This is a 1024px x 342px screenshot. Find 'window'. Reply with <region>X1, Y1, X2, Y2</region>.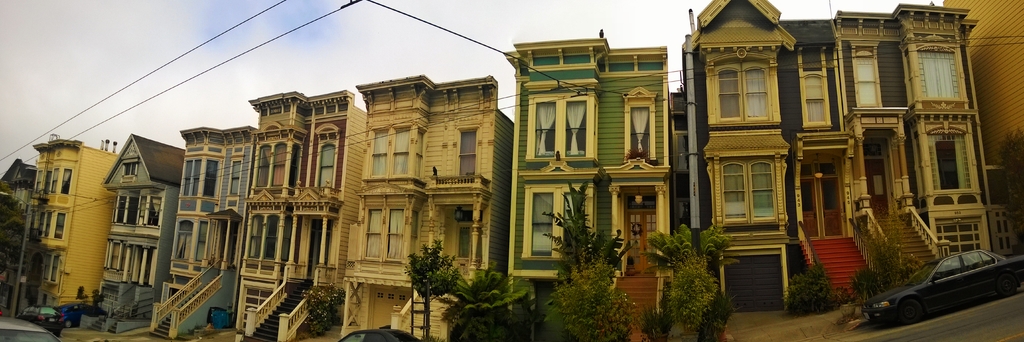
<region>319, 140, 336, 188</region>.
